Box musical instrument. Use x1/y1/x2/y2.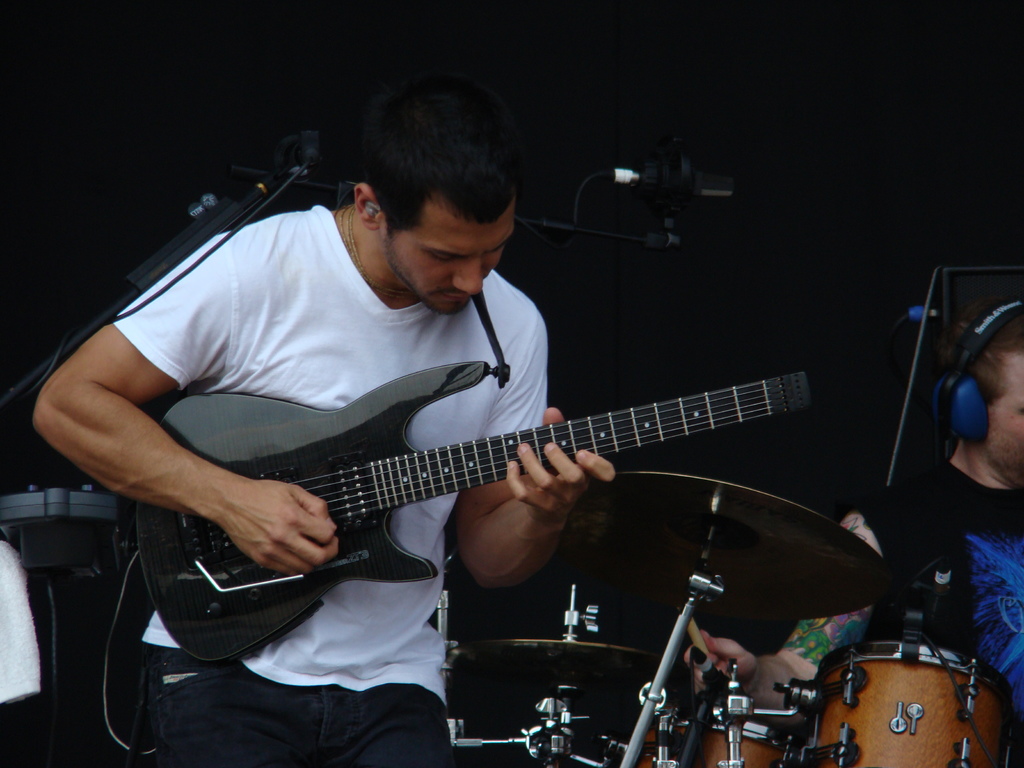
591/470/897/625.
